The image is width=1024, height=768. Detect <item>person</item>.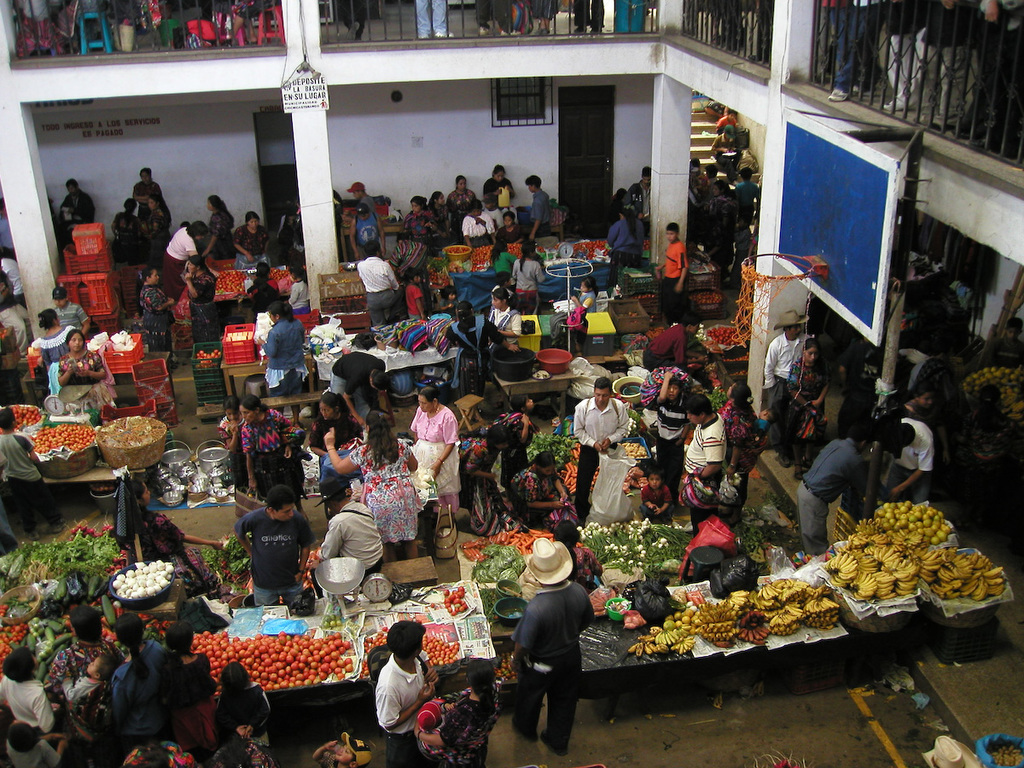
Detection: box(733, 166, 763, 239).
